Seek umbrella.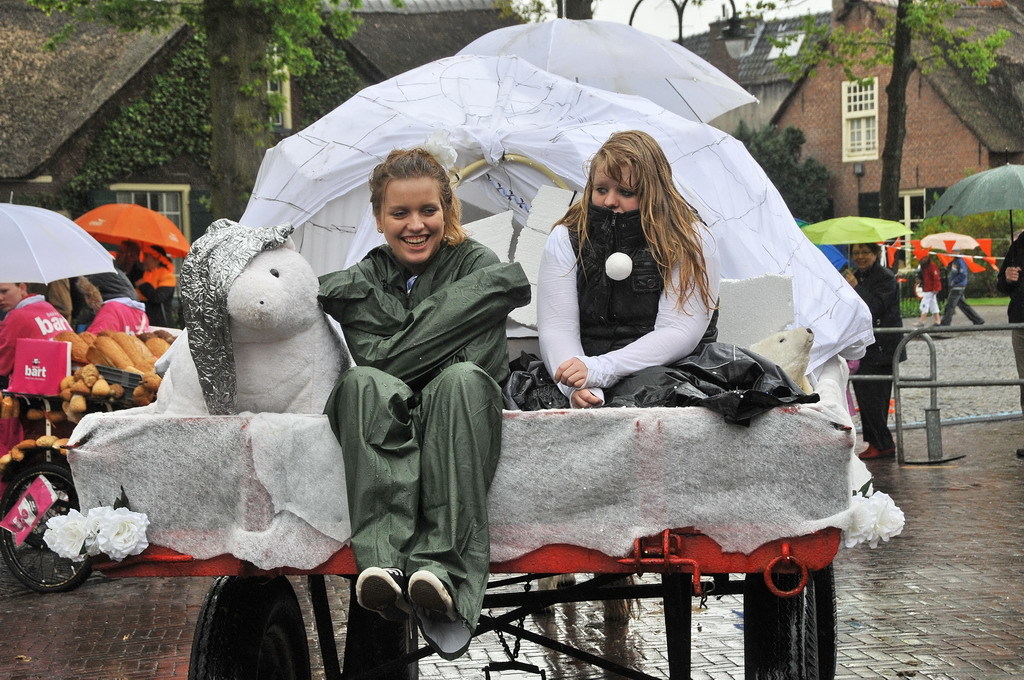
bbox(796, 212, 909, 248).
